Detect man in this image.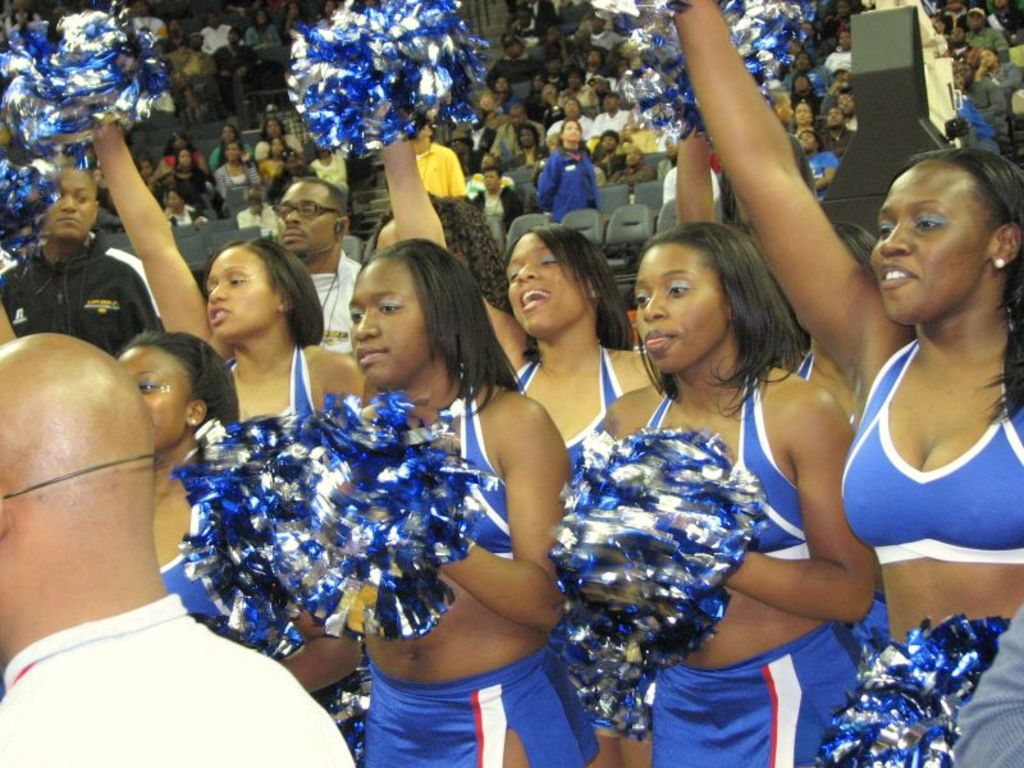
Detection: region(611, 145, 653, 186).
